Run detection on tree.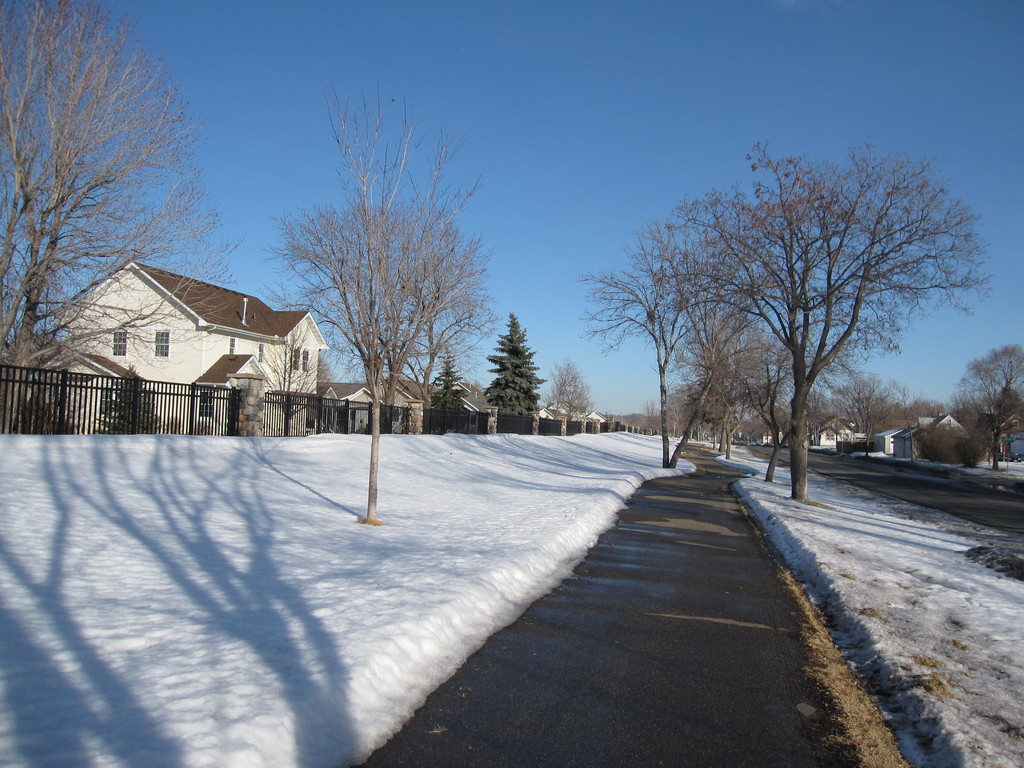
Result: <bbox>0, 0, 236, 420</bbox>.
